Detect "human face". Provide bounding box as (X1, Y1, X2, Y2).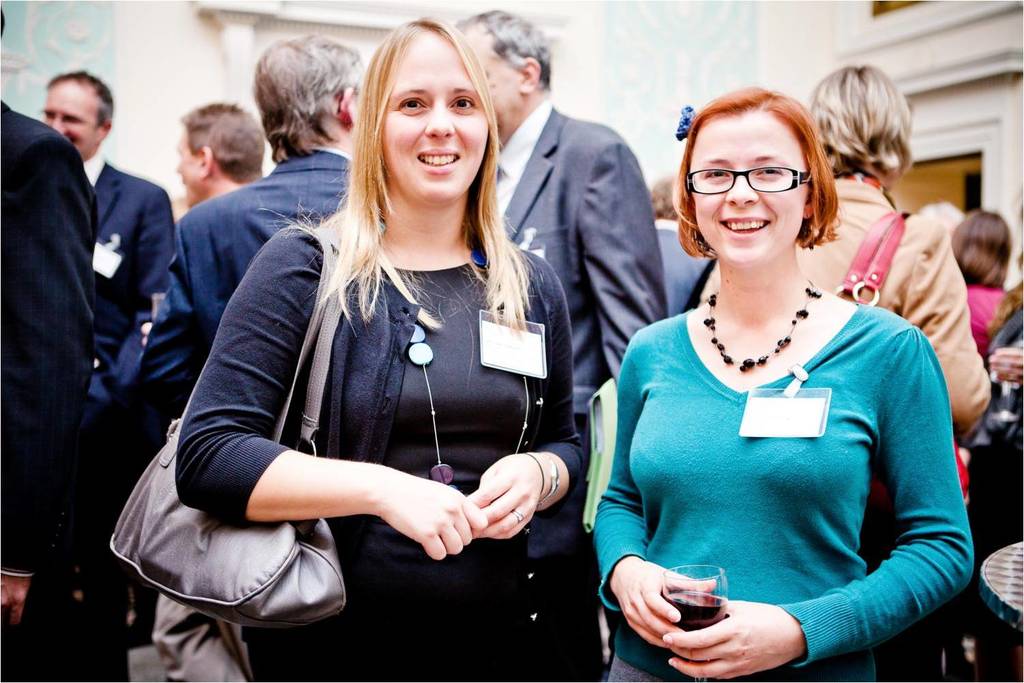
(475, 26, 534, 114).
